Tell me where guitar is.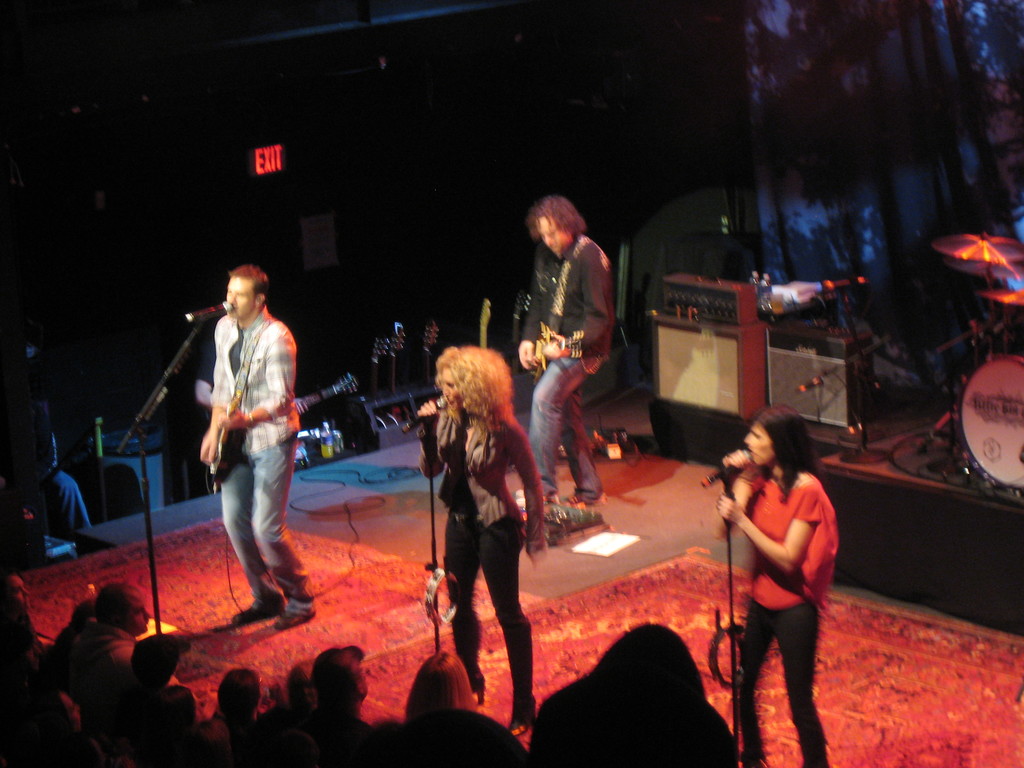
guitar is at rect(525, 326, 597, 372).
